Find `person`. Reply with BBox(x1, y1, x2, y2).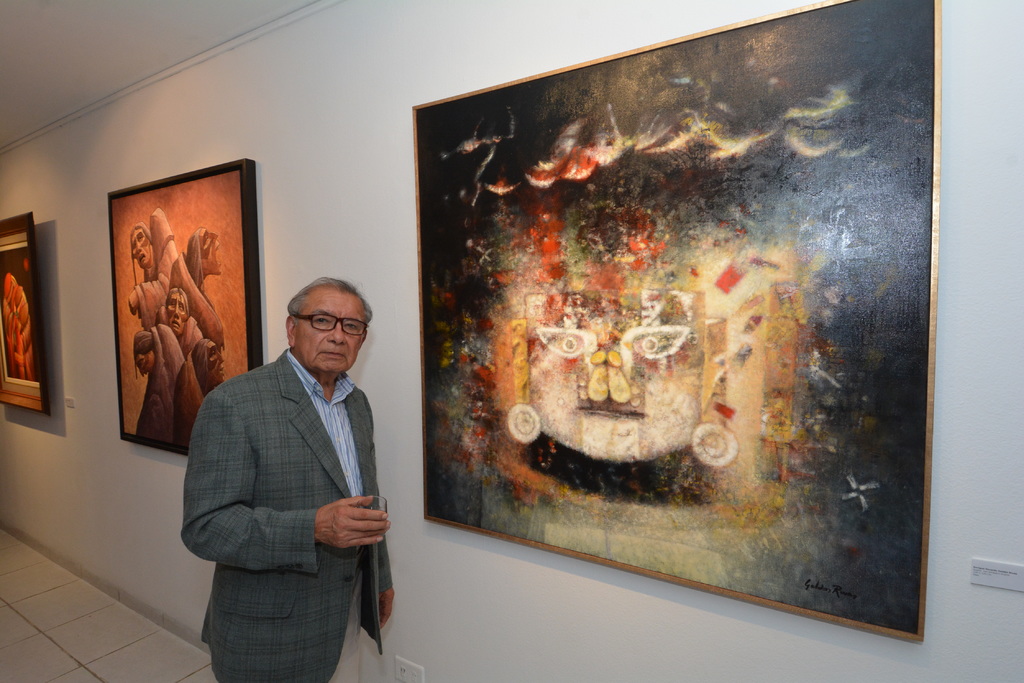
BBox(168, 227, 221, 346).
